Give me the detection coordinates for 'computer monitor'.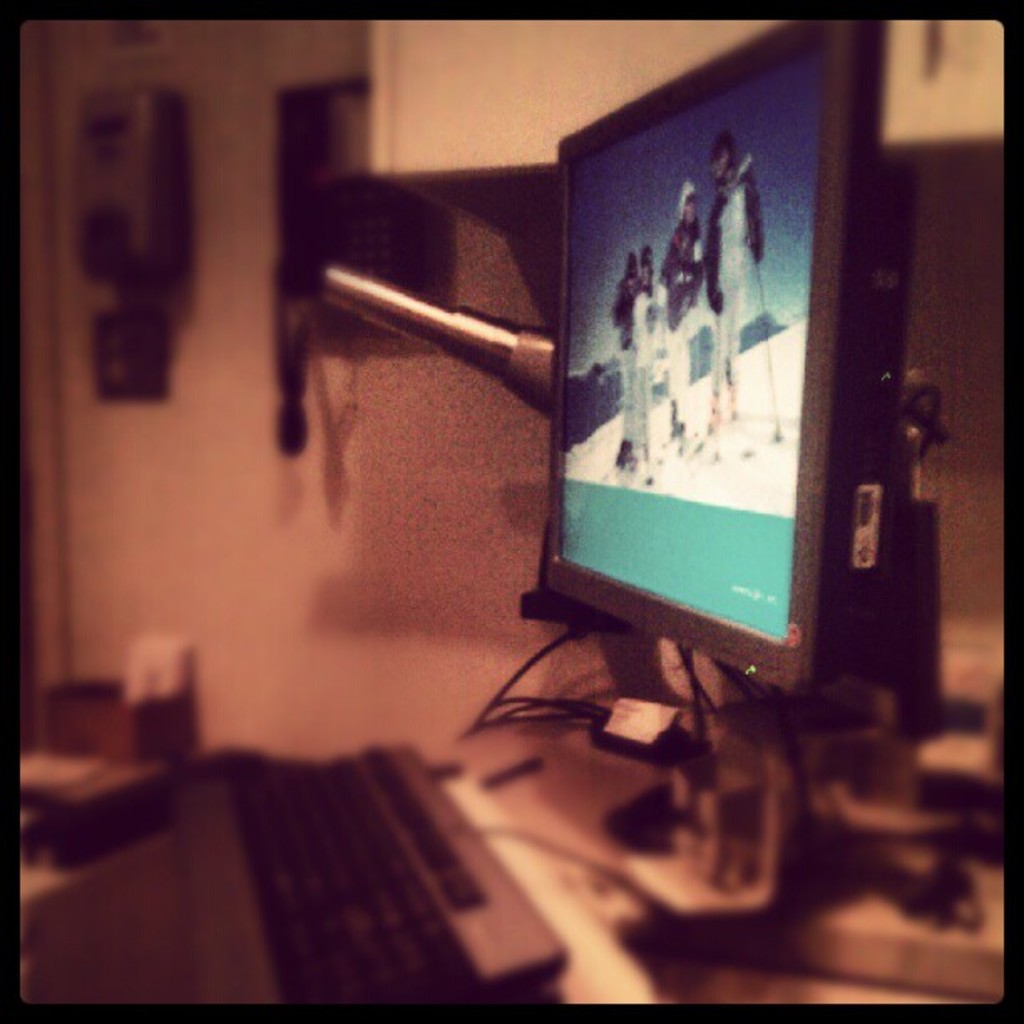
bbox(532, 75, 929, 746).
